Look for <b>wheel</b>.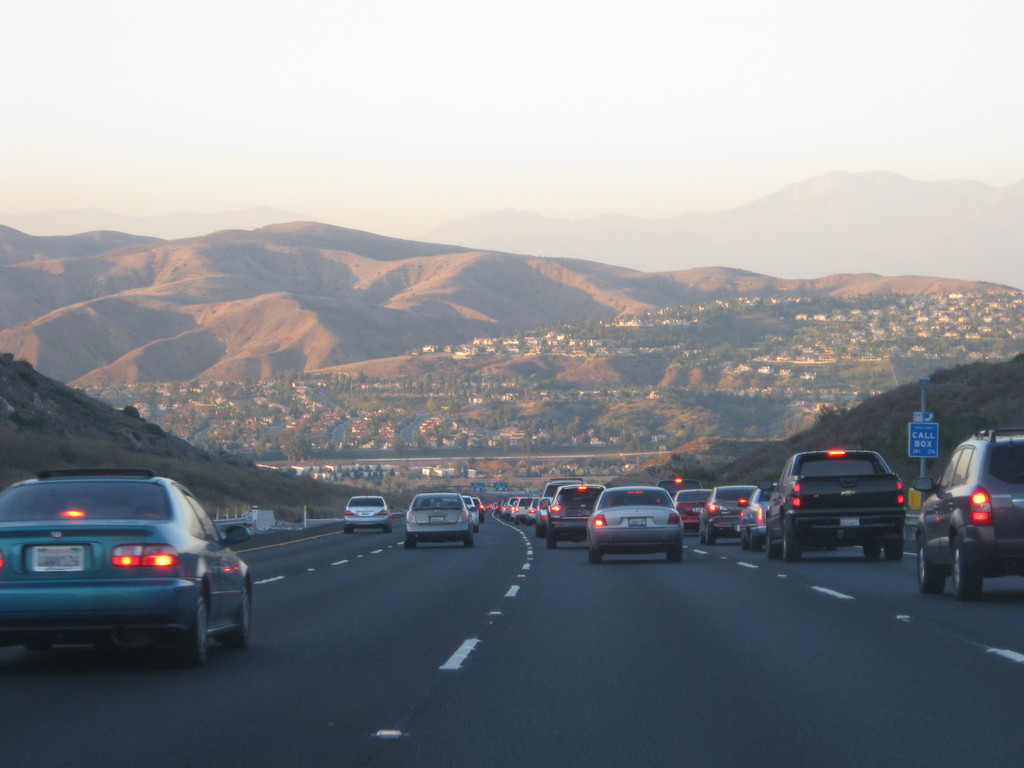
Found: 747:529:758:547.
